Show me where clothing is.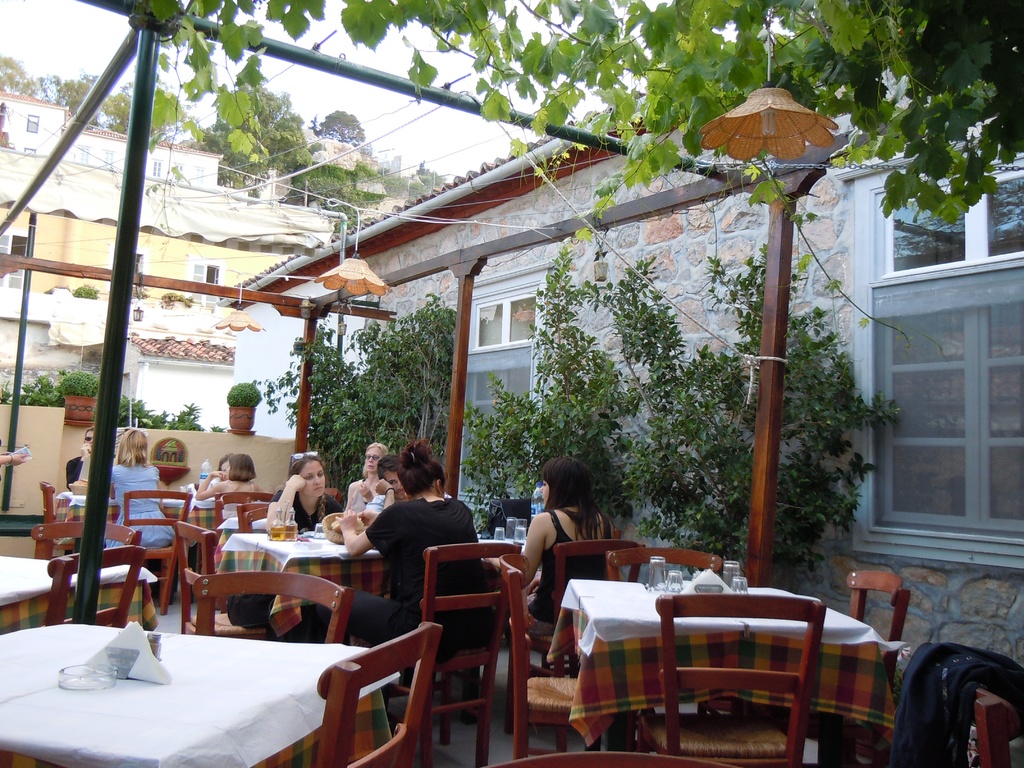
clothing is at {"x1": 529, "y1": 522, "x2": 602, "y2": 653}.
